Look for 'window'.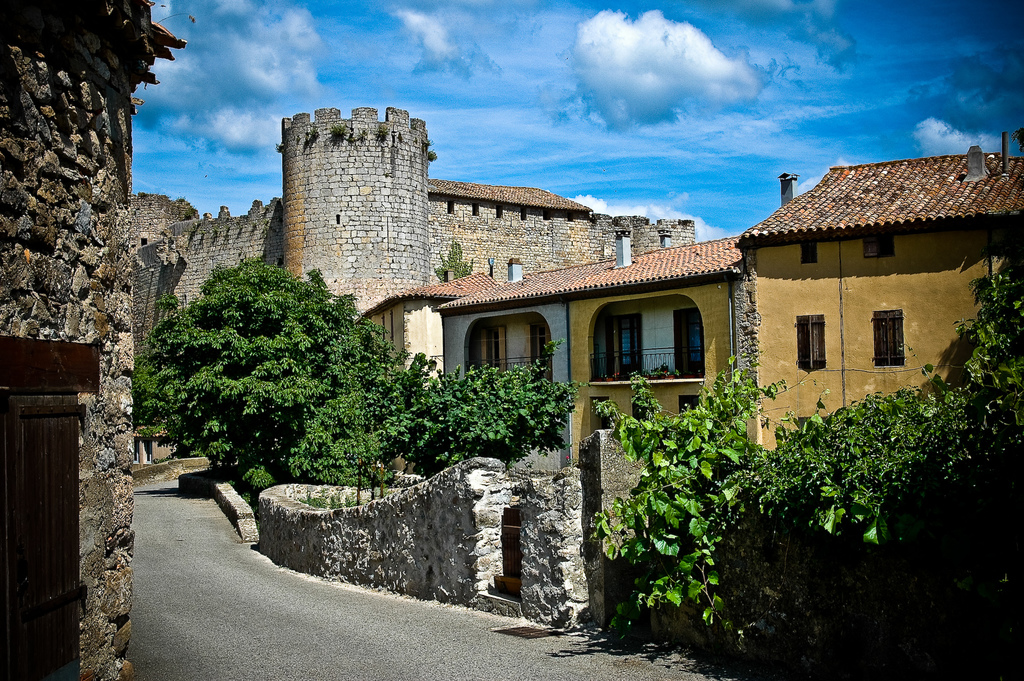
Found: <bbox>871, 308, 908, 366</bbox>.
